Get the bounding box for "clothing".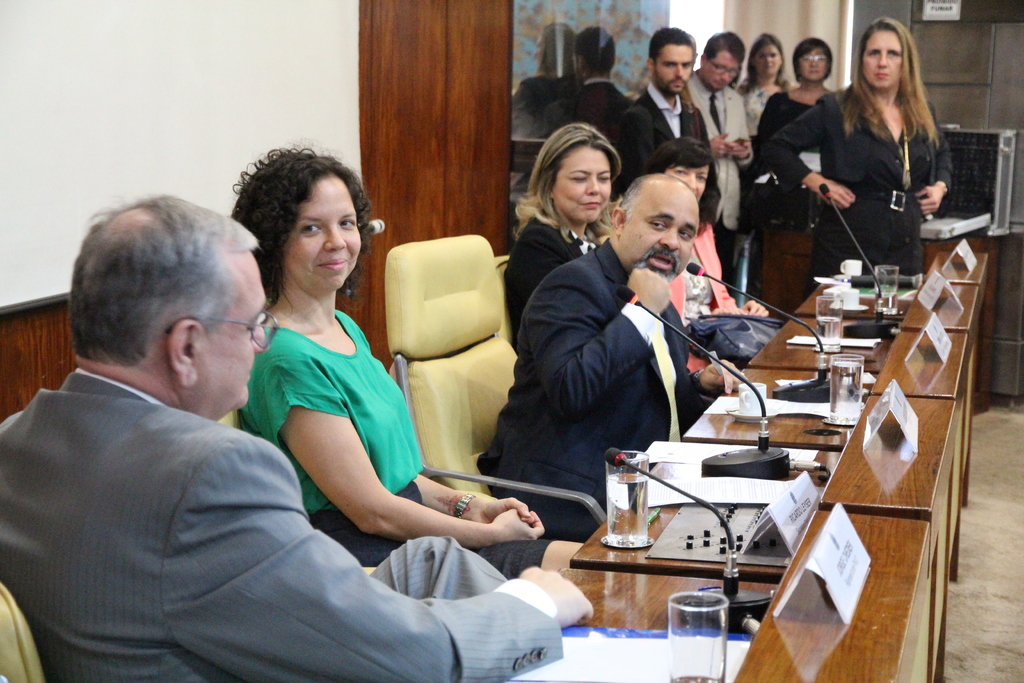
{"left": 742, "top": 74, "right": 777, "bottom": 115}.
